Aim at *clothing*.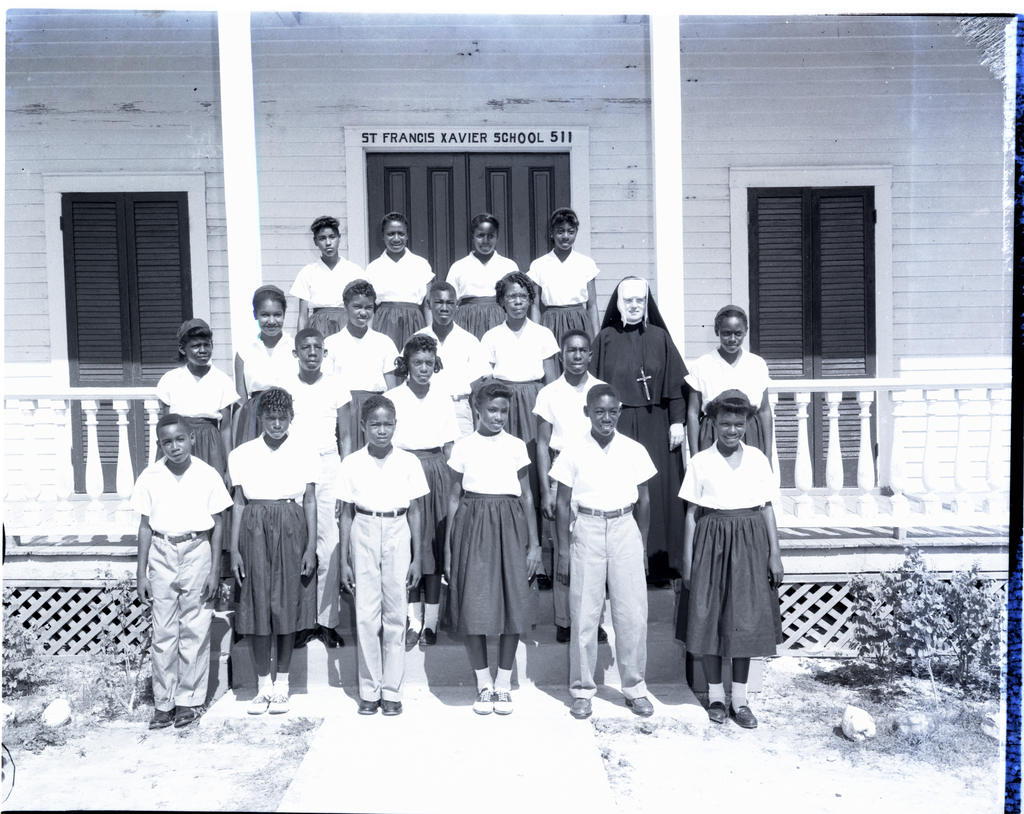
Aimed at left=444, top=249, right=516, bottom=333.
